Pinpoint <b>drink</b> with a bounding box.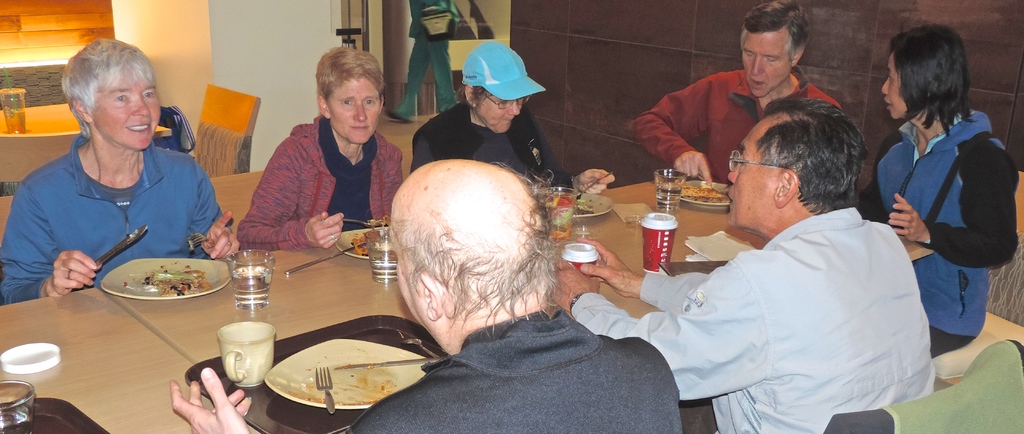
<region>211, 312, 281, 390</region>.
